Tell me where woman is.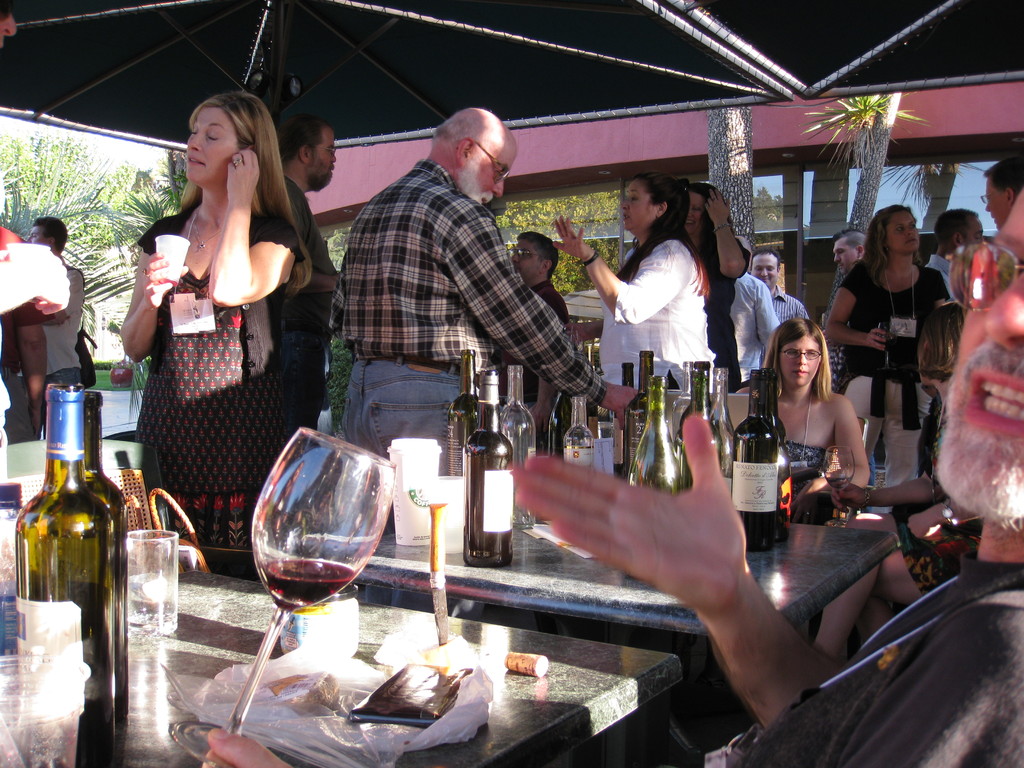
woman is at l=679, t=182, r=746, b=394.
